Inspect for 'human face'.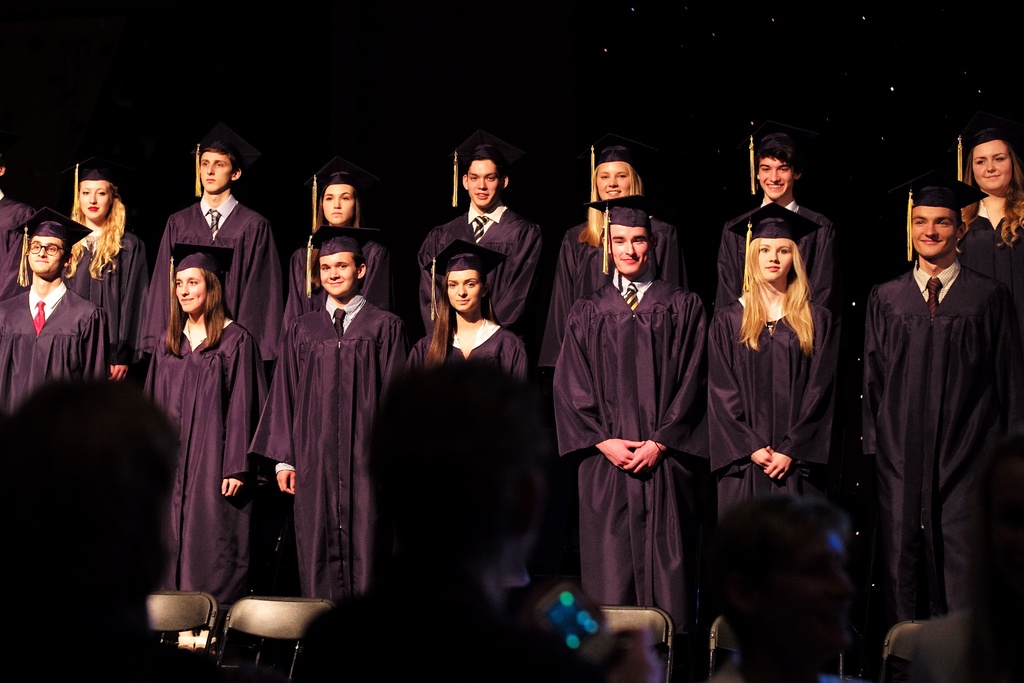
Inspection: l=321, t=186, r=351, b=226.
